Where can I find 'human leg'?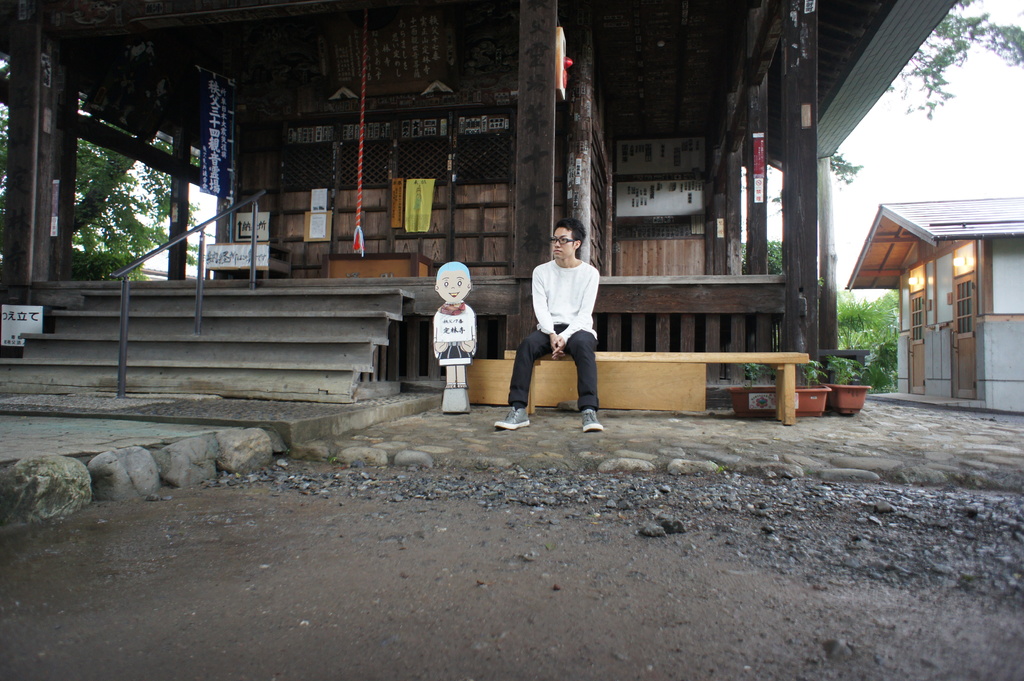
You can find it at <box>495,319,557,431</box>.
